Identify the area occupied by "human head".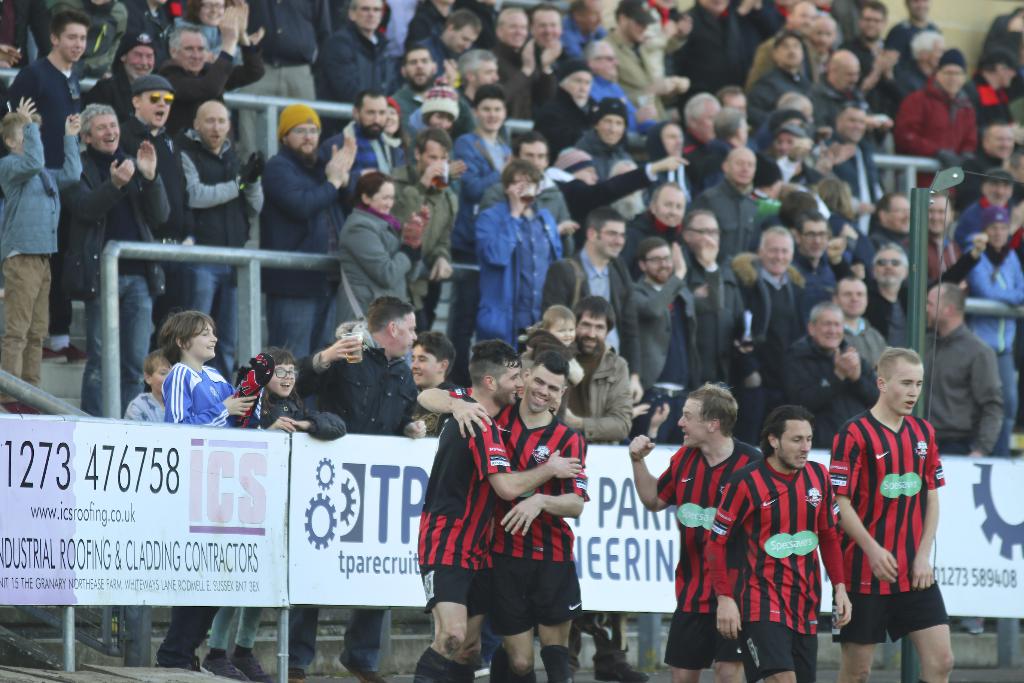
Area: BBox(352, 0, 383, 29).
